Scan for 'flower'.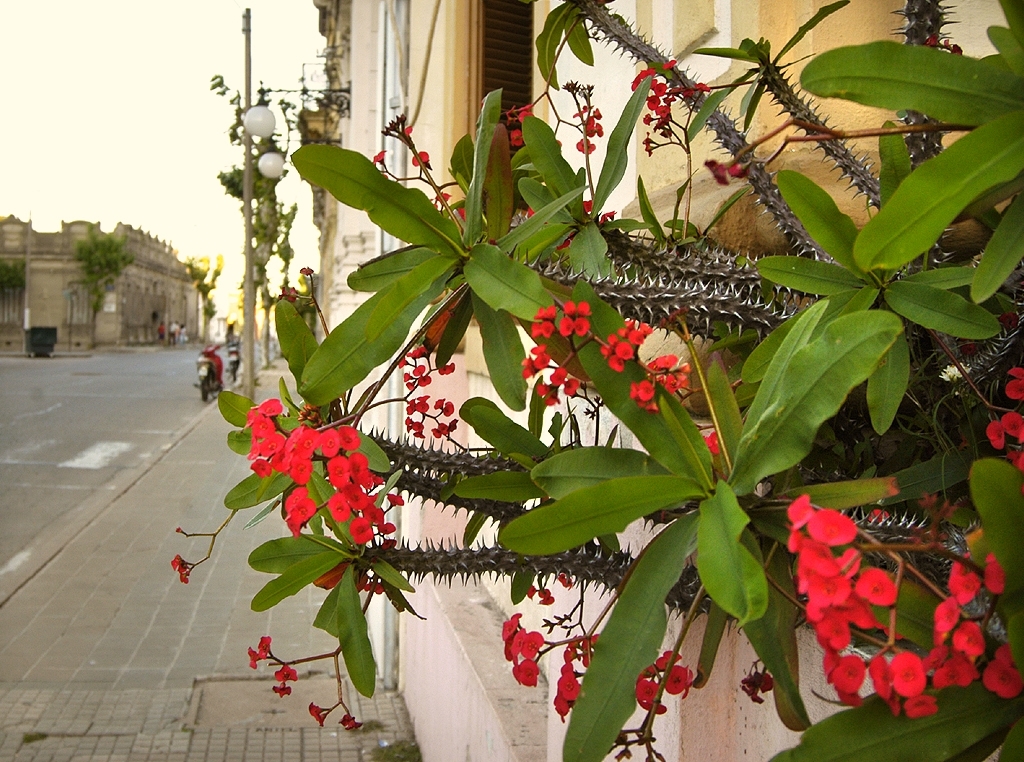
Scan result: box=[704, 428, 719, 455].
